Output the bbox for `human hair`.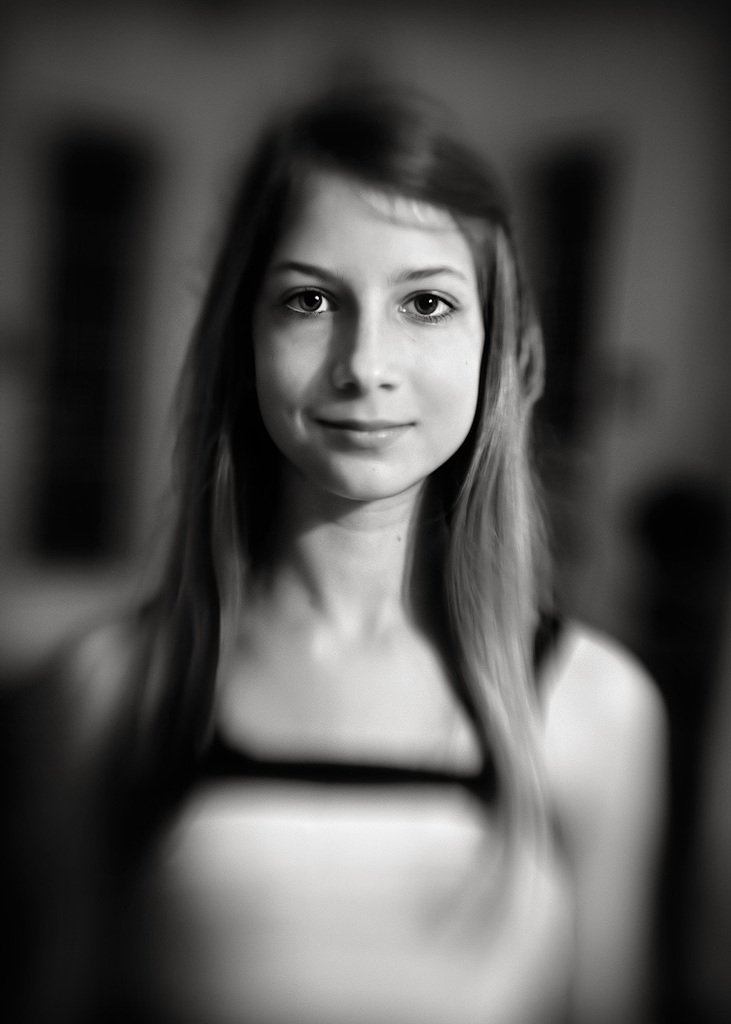
<region>107, 62, 610, 871</region>.
